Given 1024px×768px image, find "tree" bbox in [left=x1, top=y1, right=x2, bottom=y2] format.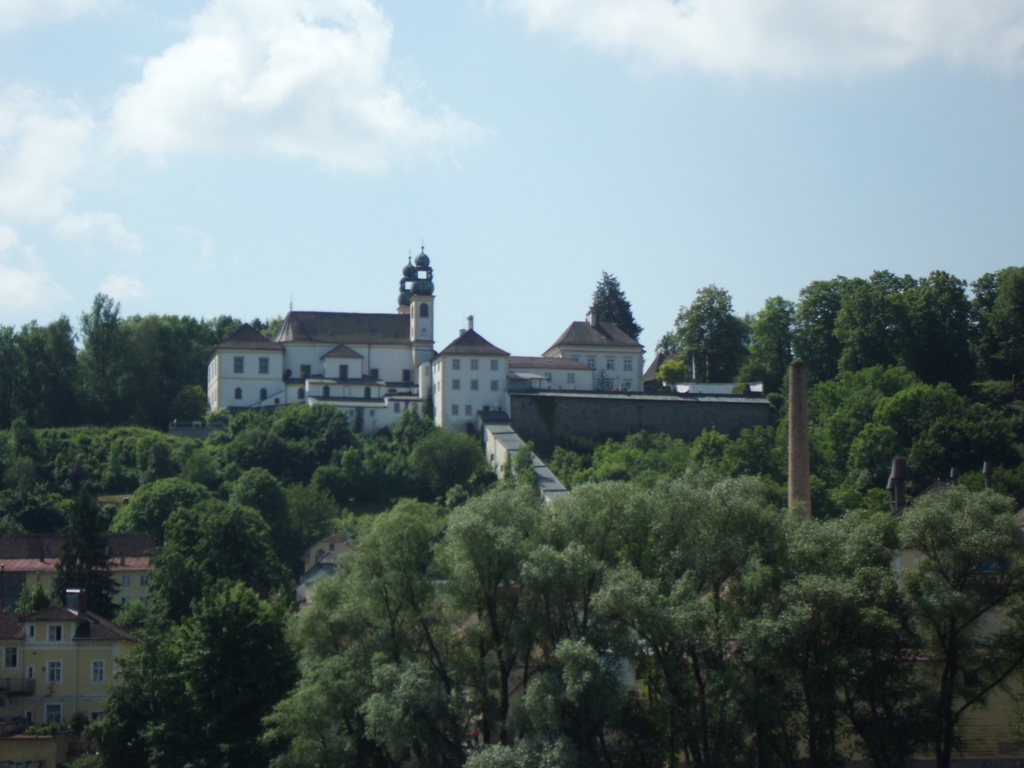
[left=969, top=262, right=1023, bottom=376].
